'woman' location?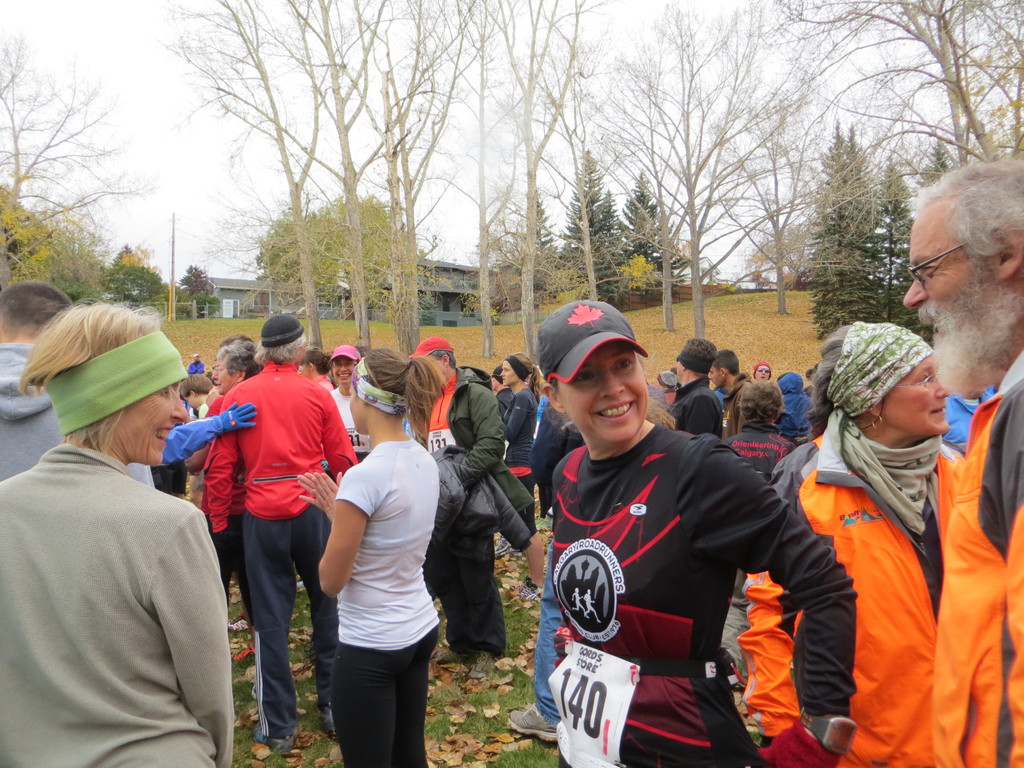
box=[0, 300, 235, 767]
